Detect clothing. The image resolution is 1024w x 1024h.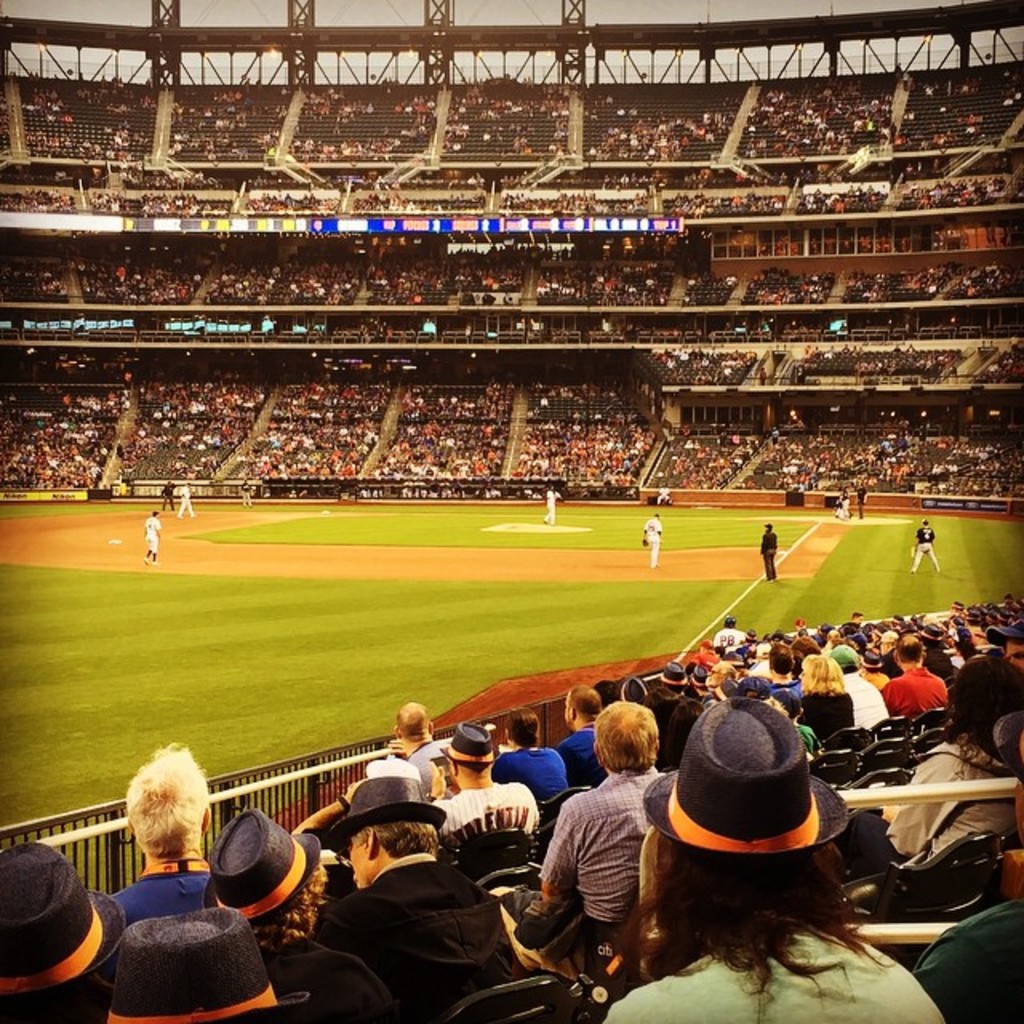
310, 864, 544, 1022.
